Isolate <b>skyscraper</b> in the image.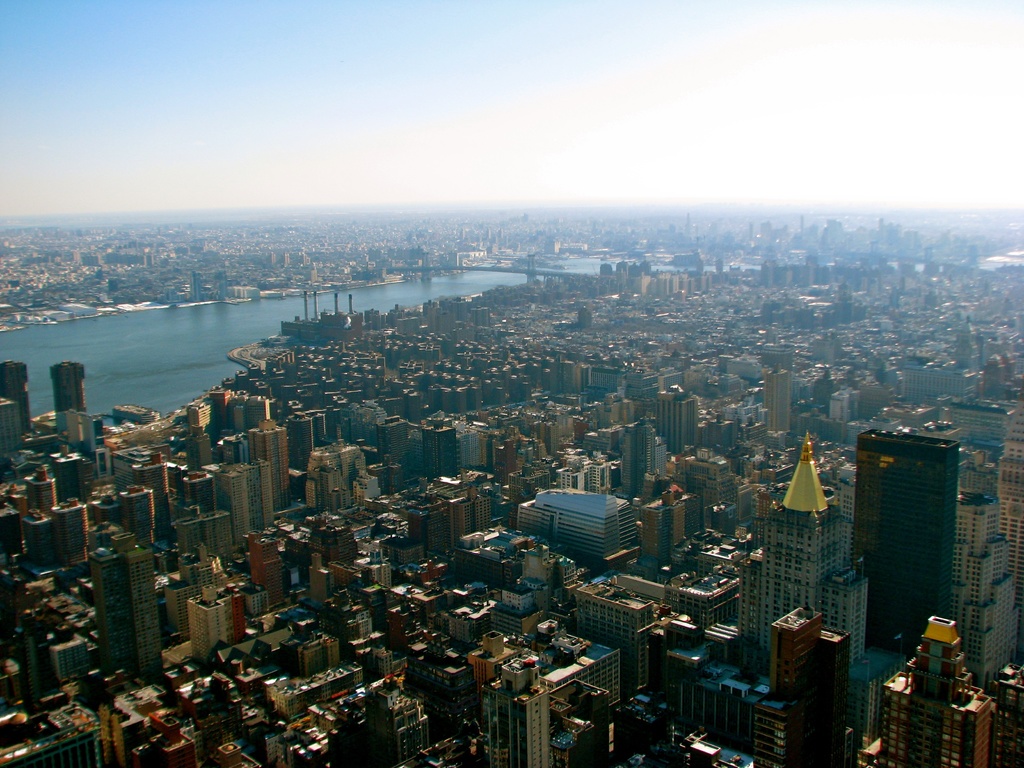
Isolated region: left=521, top=618, right=623, bottom=721.
